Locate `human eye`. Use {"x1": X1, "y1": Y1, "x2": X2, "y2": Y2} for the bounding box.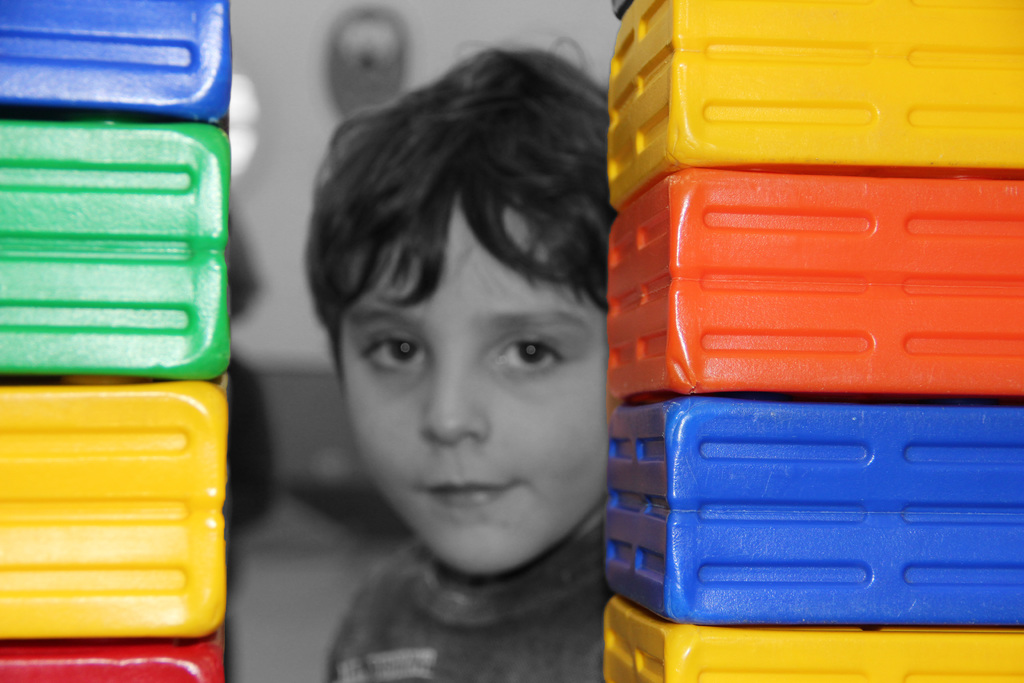
{"x1": 364, "y1": 333, "x2": 429, "y2": 376}.
